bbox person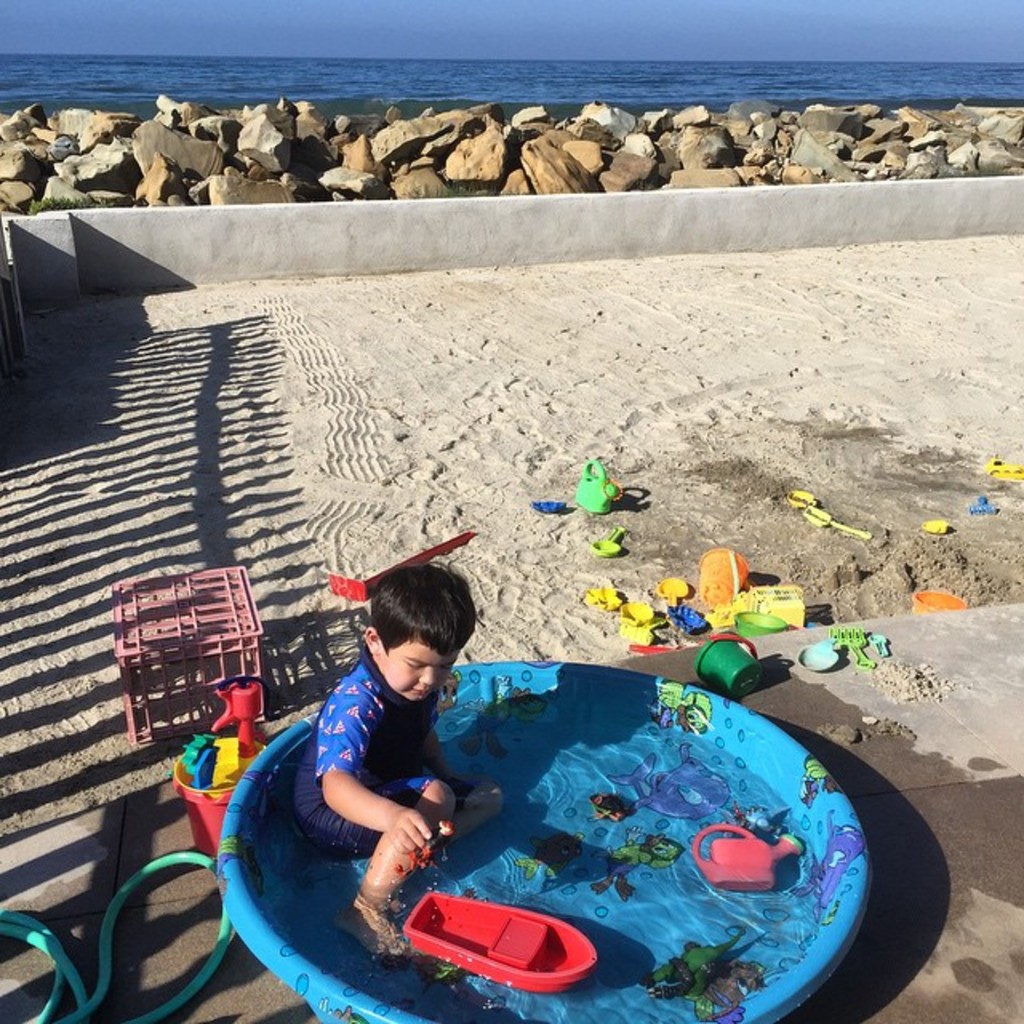
286,565,506,954
